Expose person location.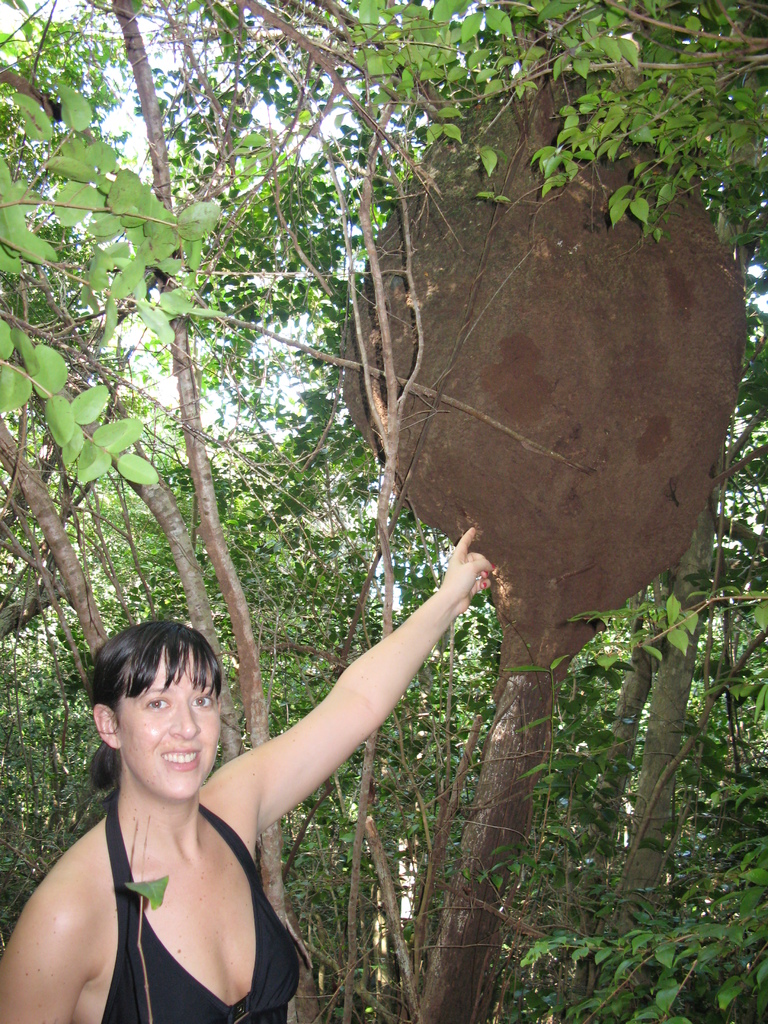
Exposed at (x1=0, y1=528, x2=493, y2=1023).
